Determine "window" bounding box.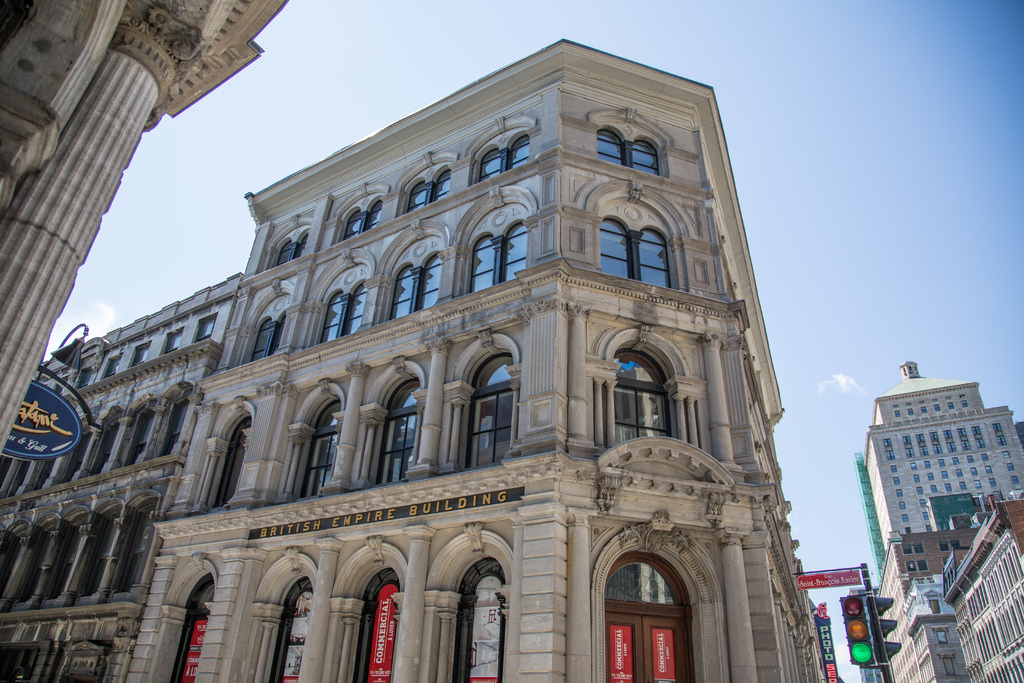
Determined: left=342, top=199, right=388, bottom=235.
